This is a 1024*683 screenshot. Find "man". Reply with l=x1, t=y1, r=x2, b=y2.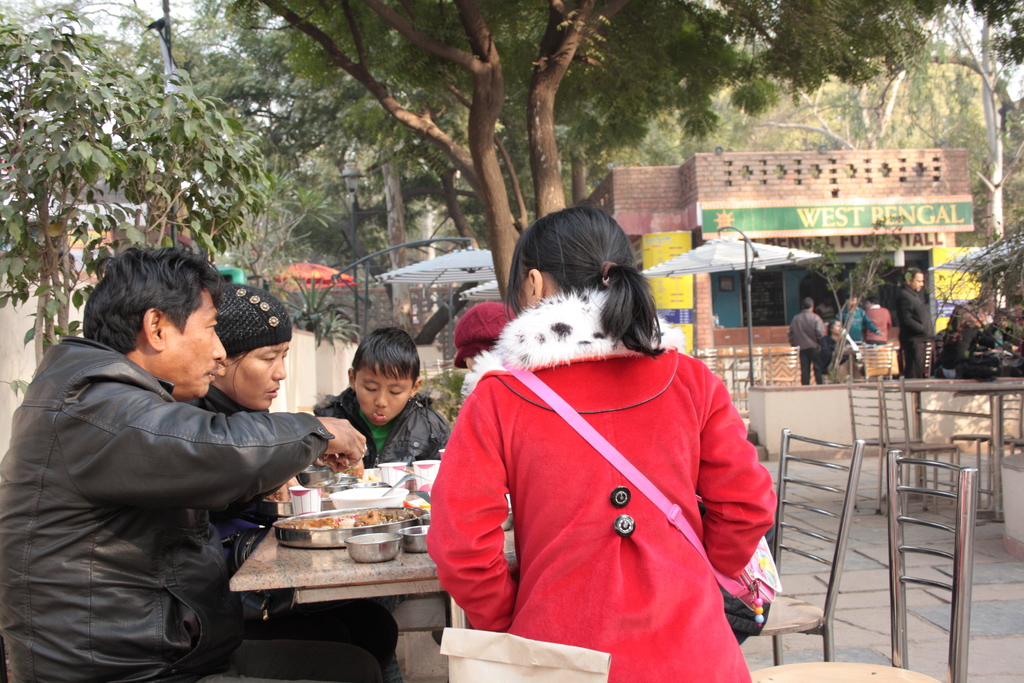
l=0, t=251, r=367, b=682.
